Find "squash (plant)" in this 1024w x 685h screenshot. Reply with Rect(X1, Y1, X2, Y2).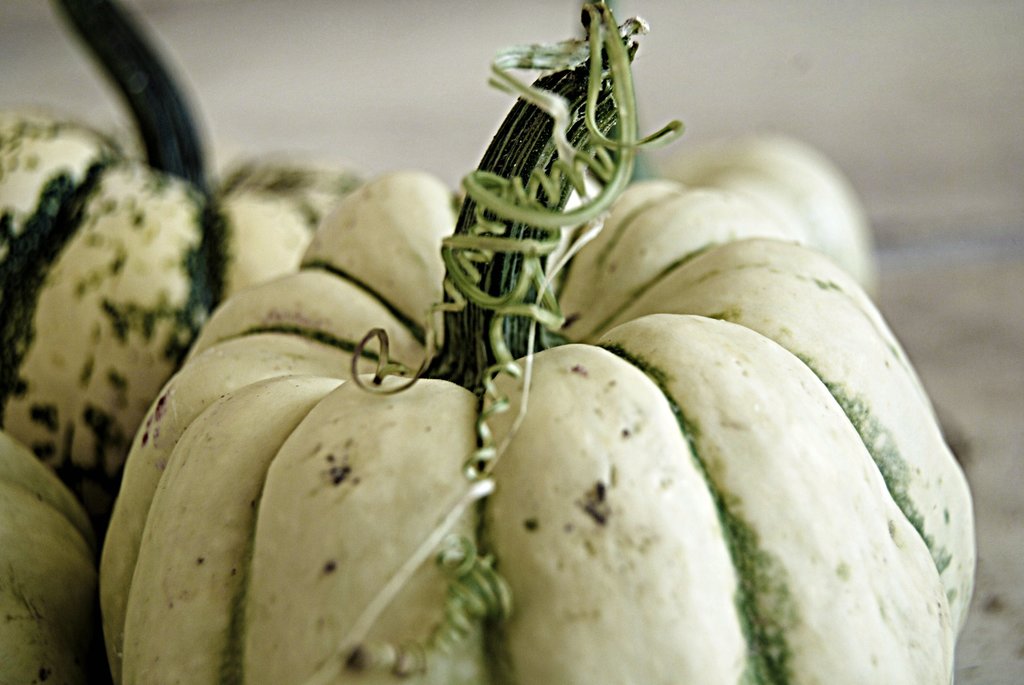
Rect(0, 0, 367, 533).
